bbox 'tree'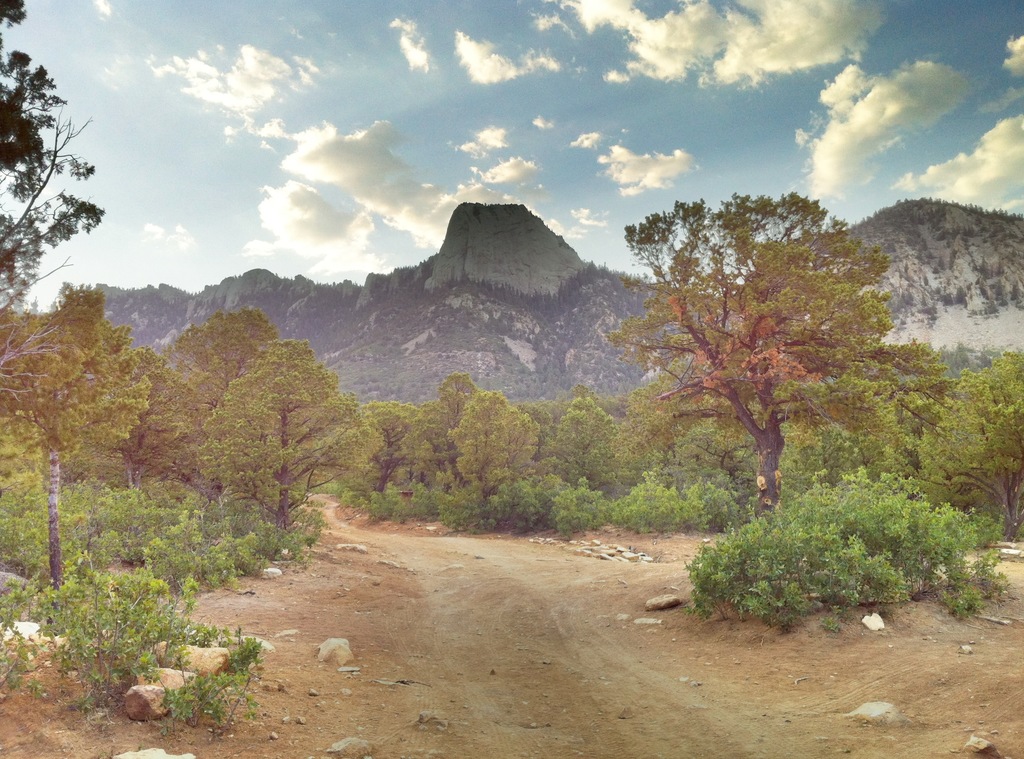
(6,307,292,538)
